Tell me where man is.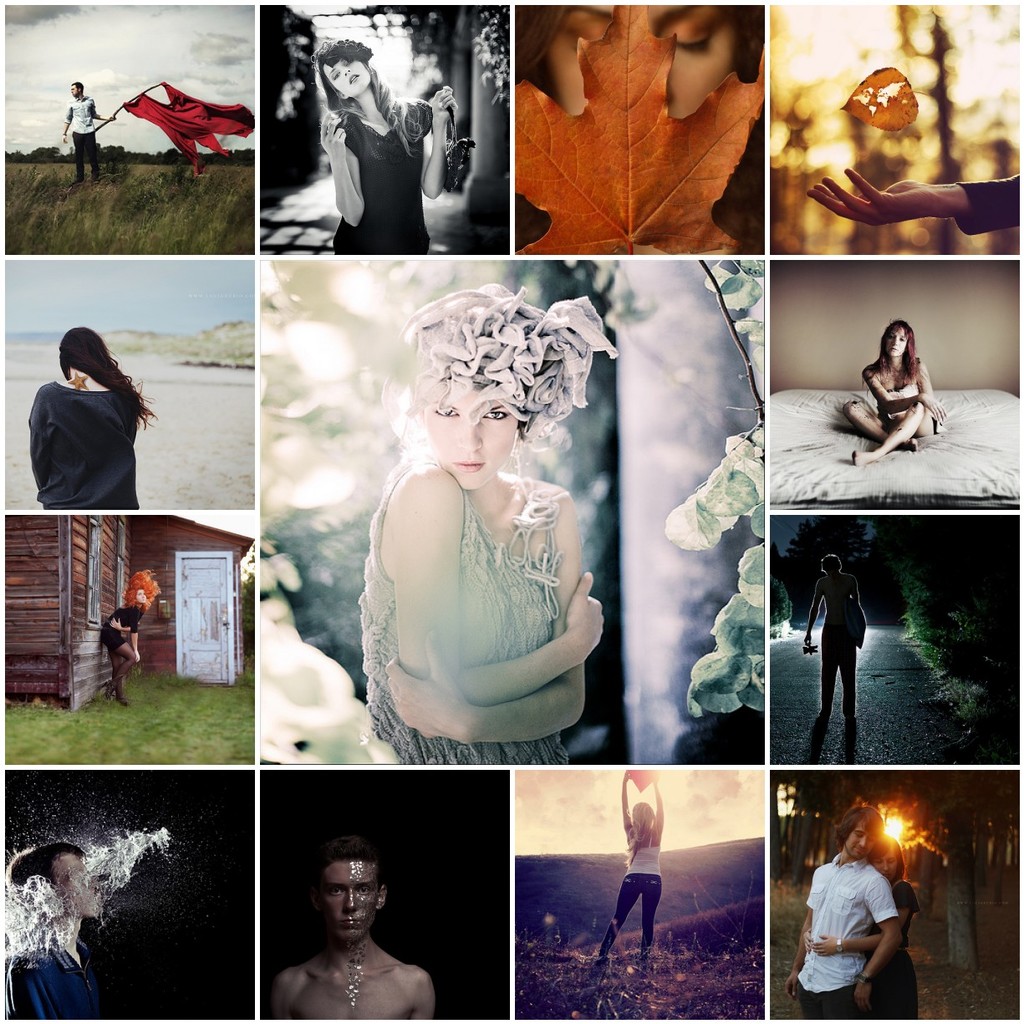
man is at 263, 845, 437, 1013.
